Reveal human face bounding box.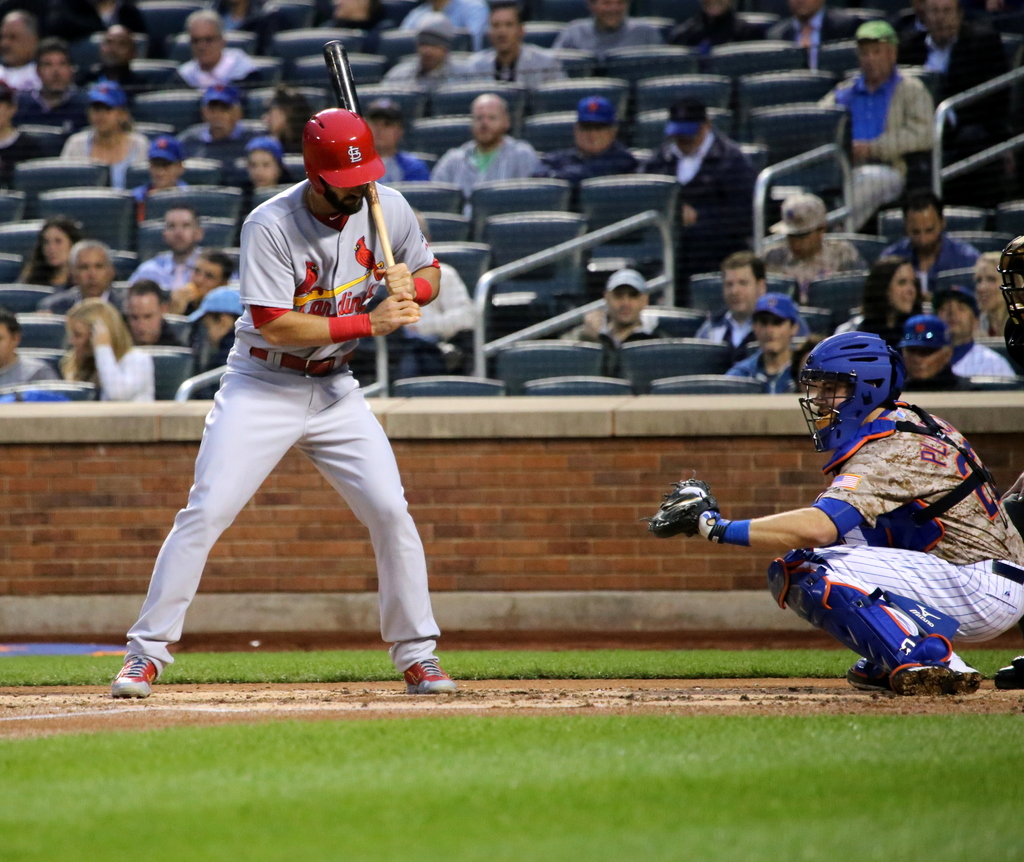
Revealed: {"left": 685, "top": 130, "right": 698, "bottom": 147}.
